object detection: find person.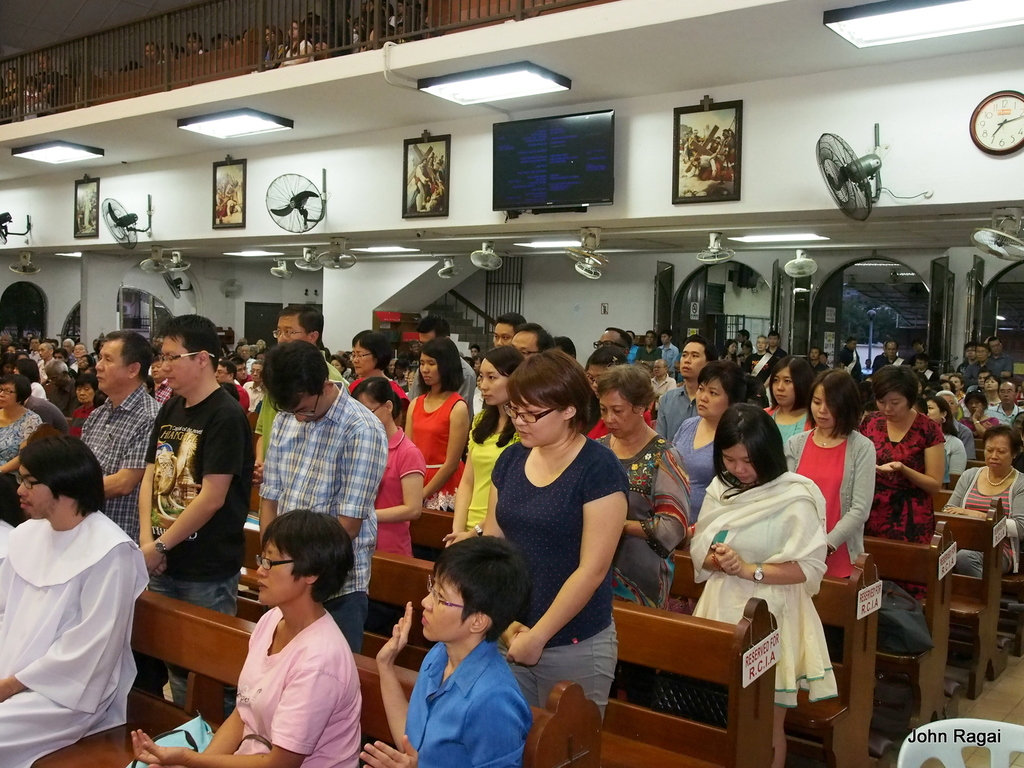
detection(769, 328, 788, 360).
